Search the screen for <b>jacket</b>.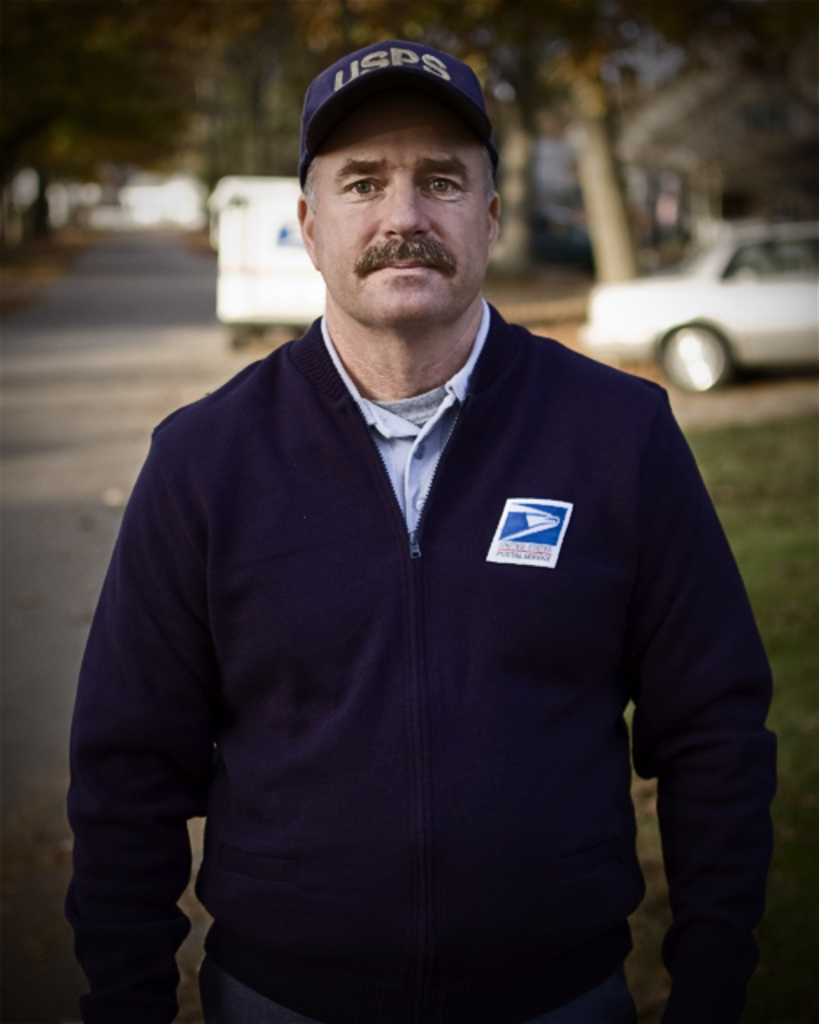
Found at rect(58, 170, 790, 994).
